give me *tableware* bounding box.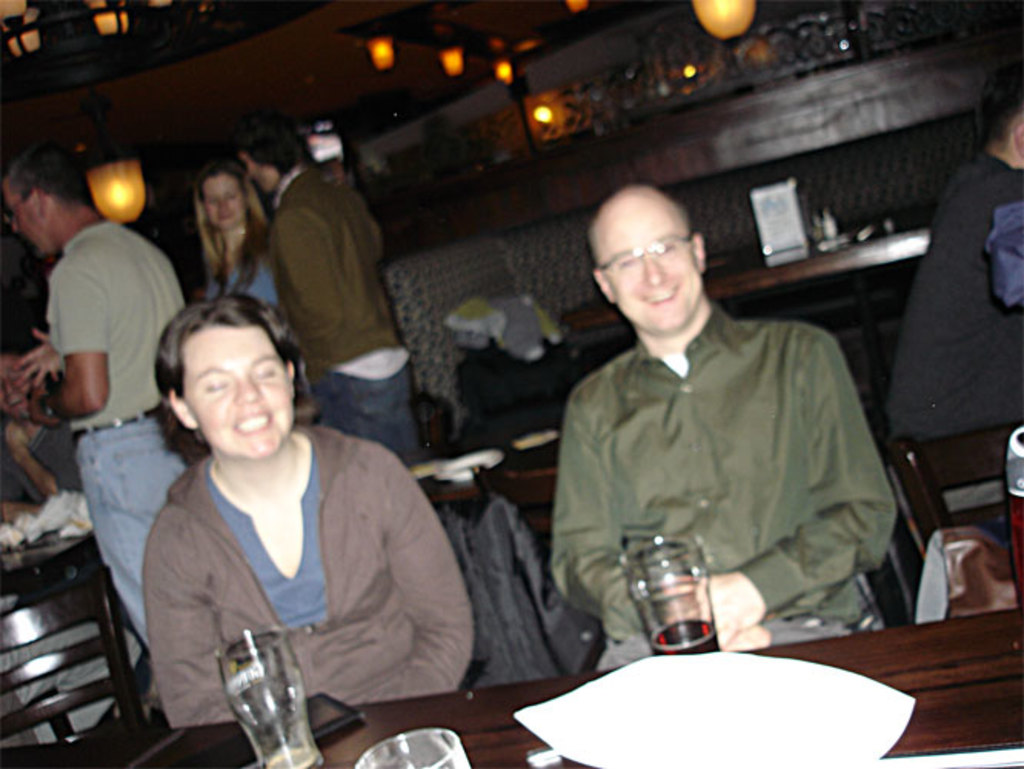
214:628:324:767.
